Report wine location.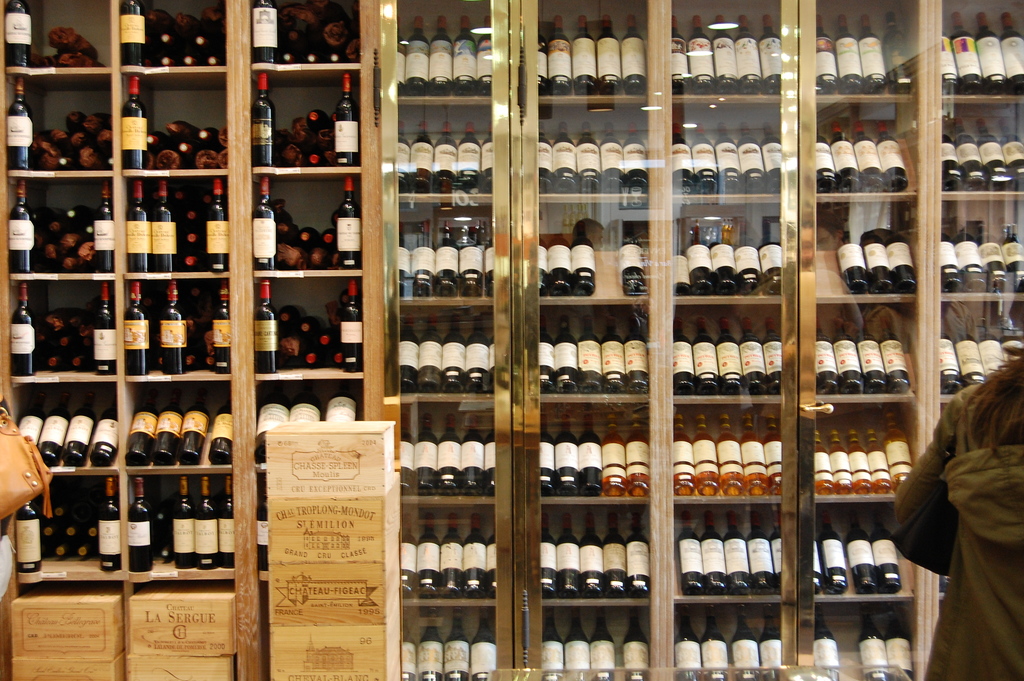
Report: l=604, t=416, r=628, b=500.
